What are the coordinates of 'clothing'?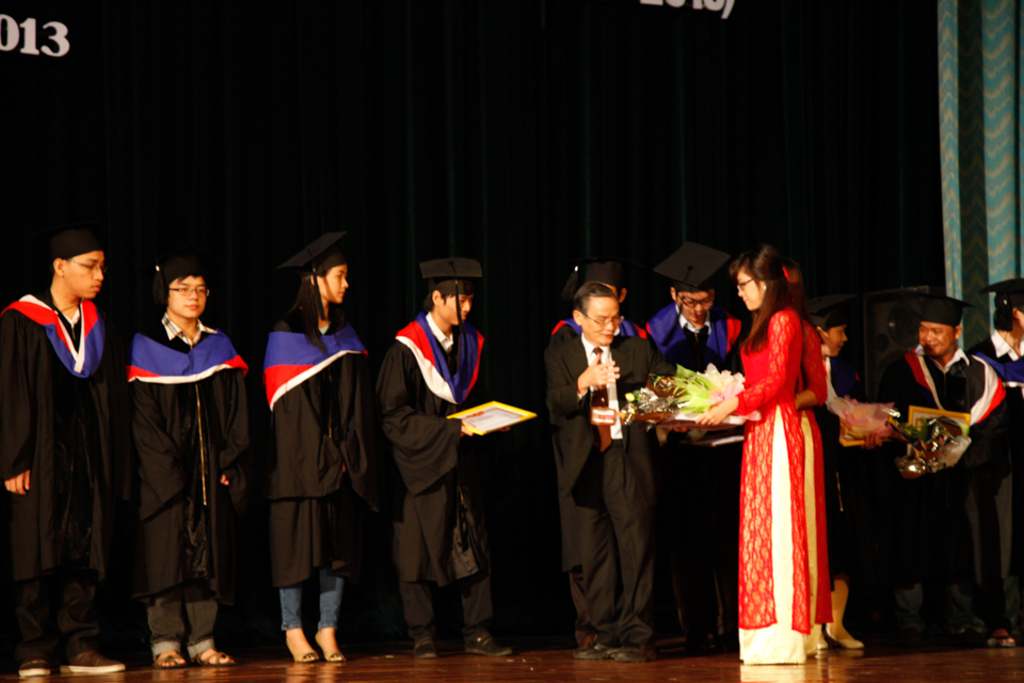
left=539, top=315, right=661, bottom=646.
